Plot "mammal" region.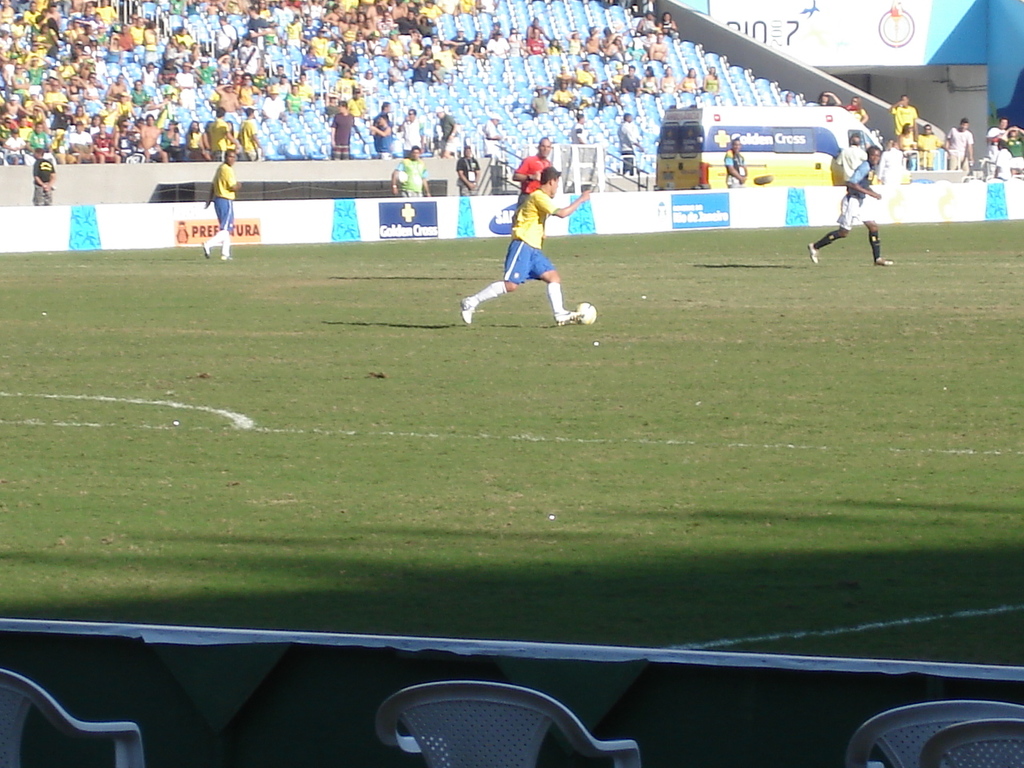
Plotted at left=330, top=96, right=358, bottom=160.
